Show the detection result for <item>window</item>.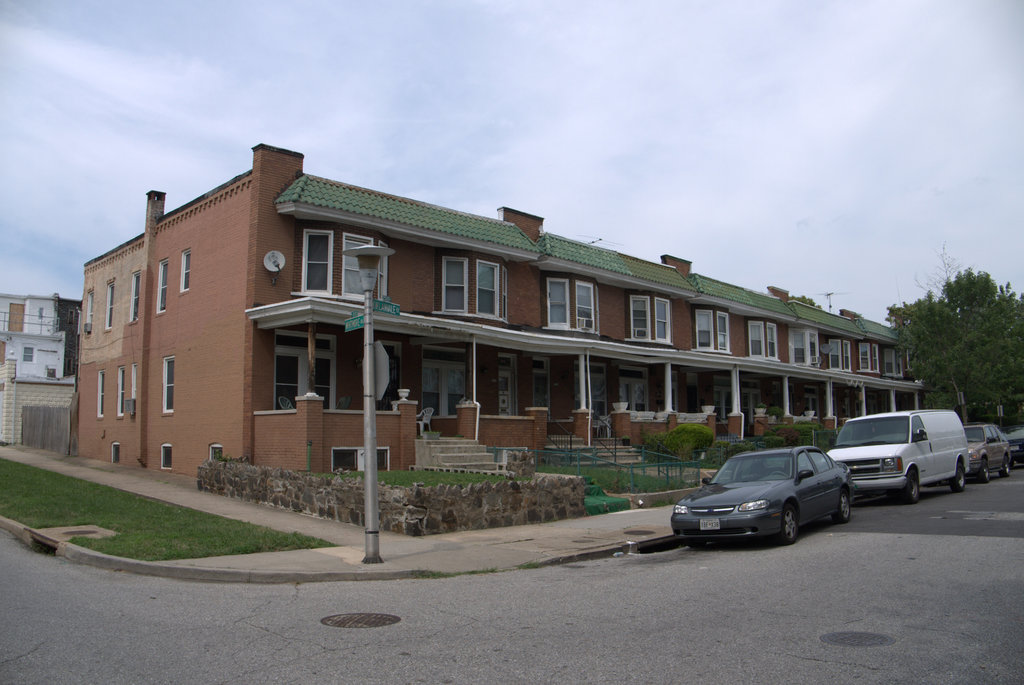
select_region(24, 345, 32, 365).
